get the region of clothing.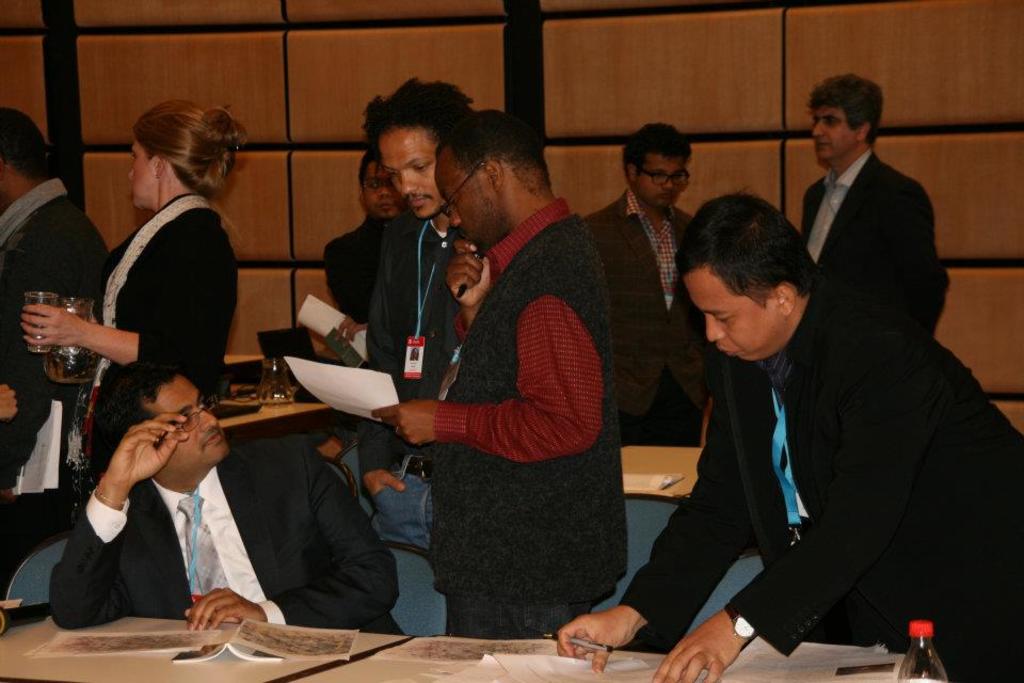
box=[51, 433, 406, 637].
